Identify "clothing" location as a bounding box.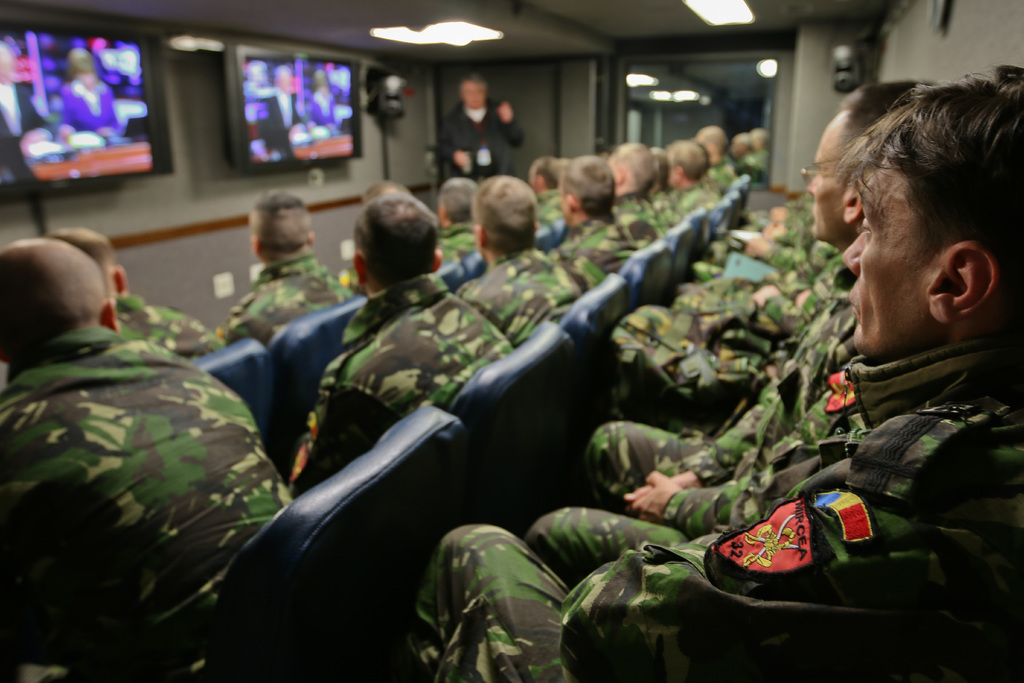
bbox=[289, 272, 515, 495].
